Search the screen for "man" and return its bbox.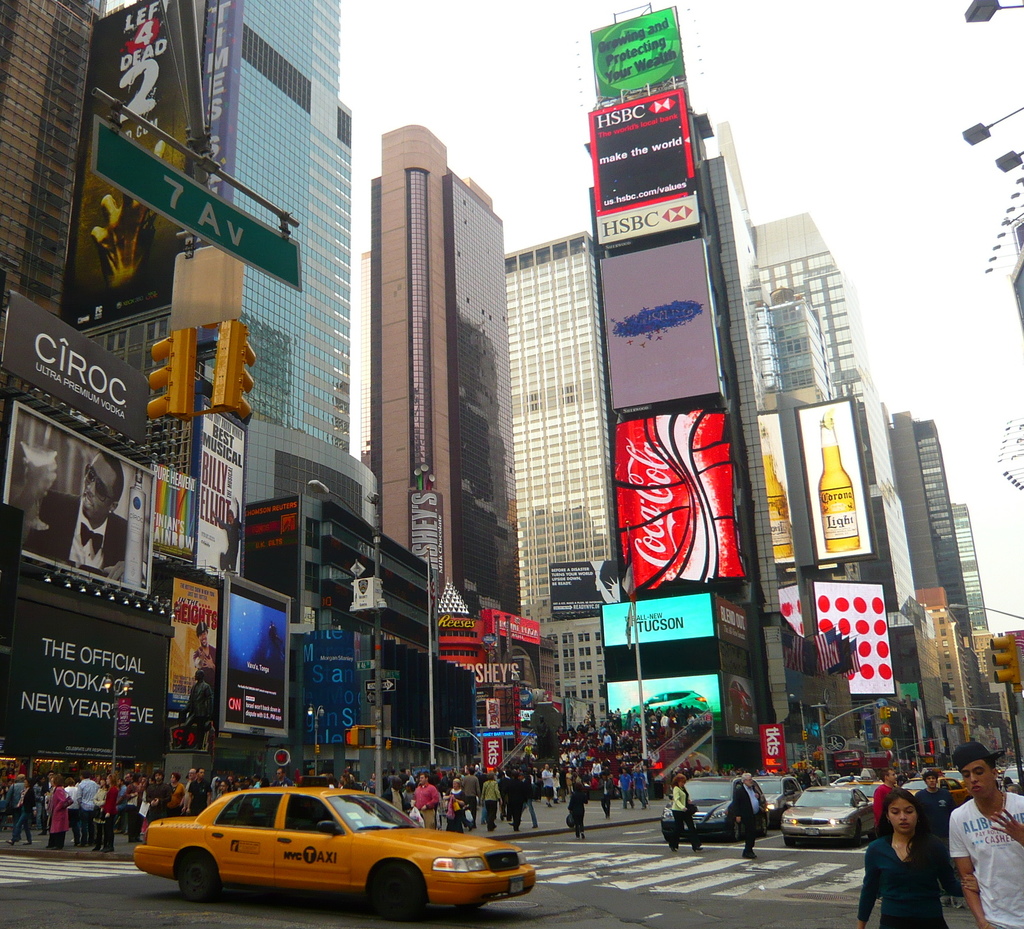
Found: region(876, 767, 899, 832).
